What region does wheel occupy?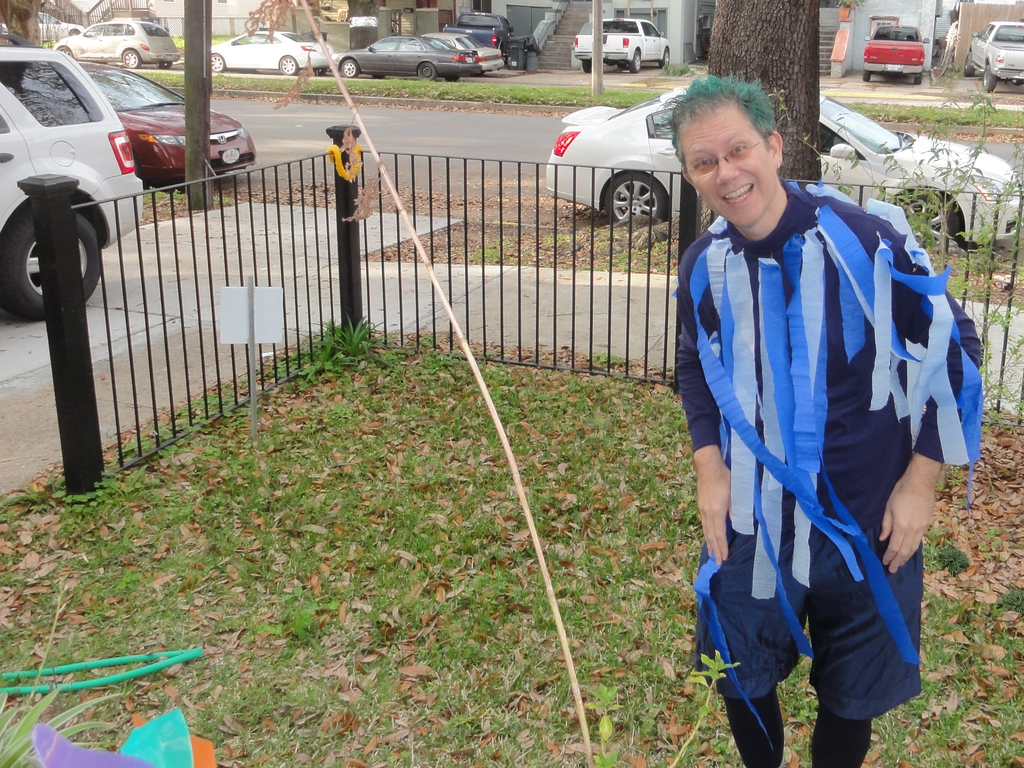
bbox(980, 68, 995, 90).
